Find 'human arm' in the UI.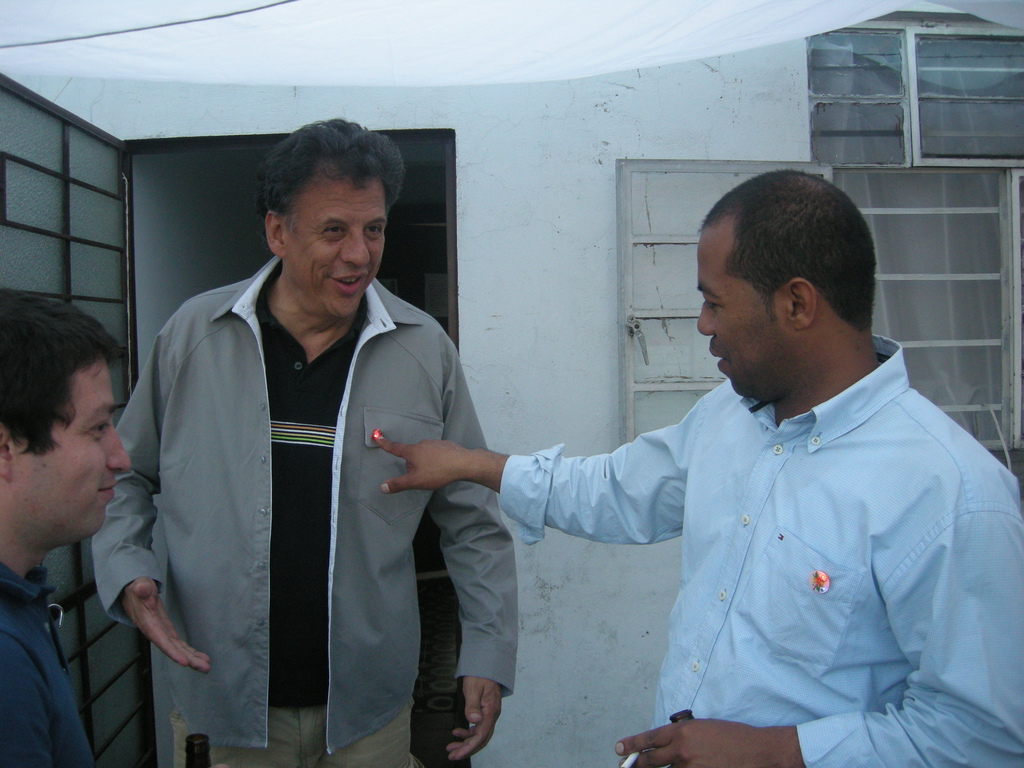
UI element at Rect(452, 341, 522, 762).
